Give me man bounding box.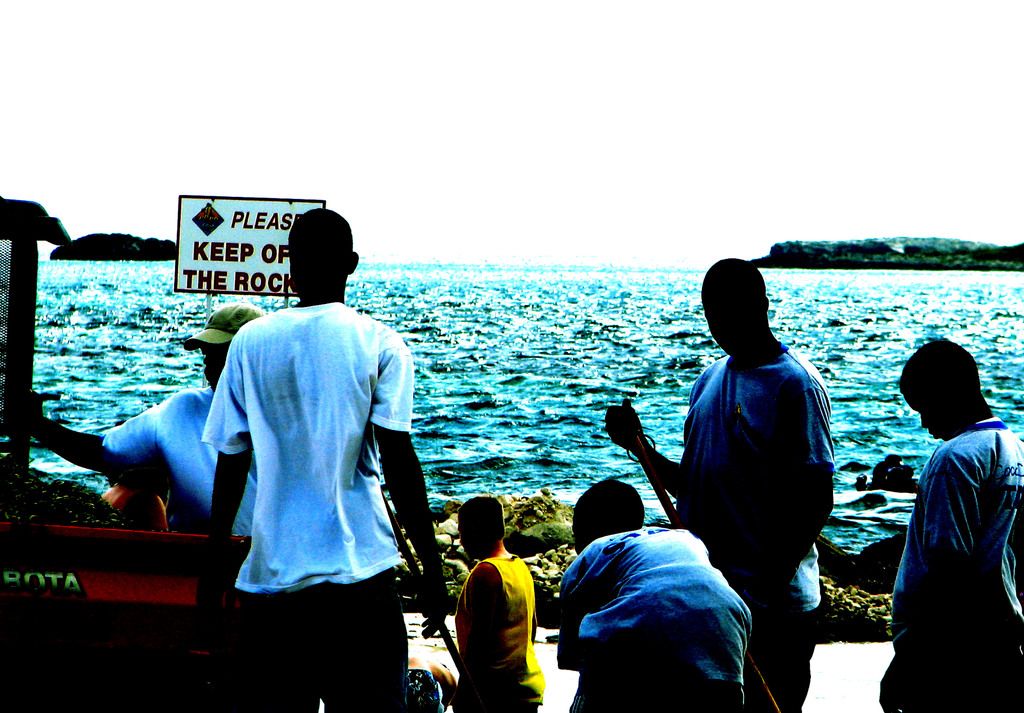
box=[31, 304, 260, 536].
